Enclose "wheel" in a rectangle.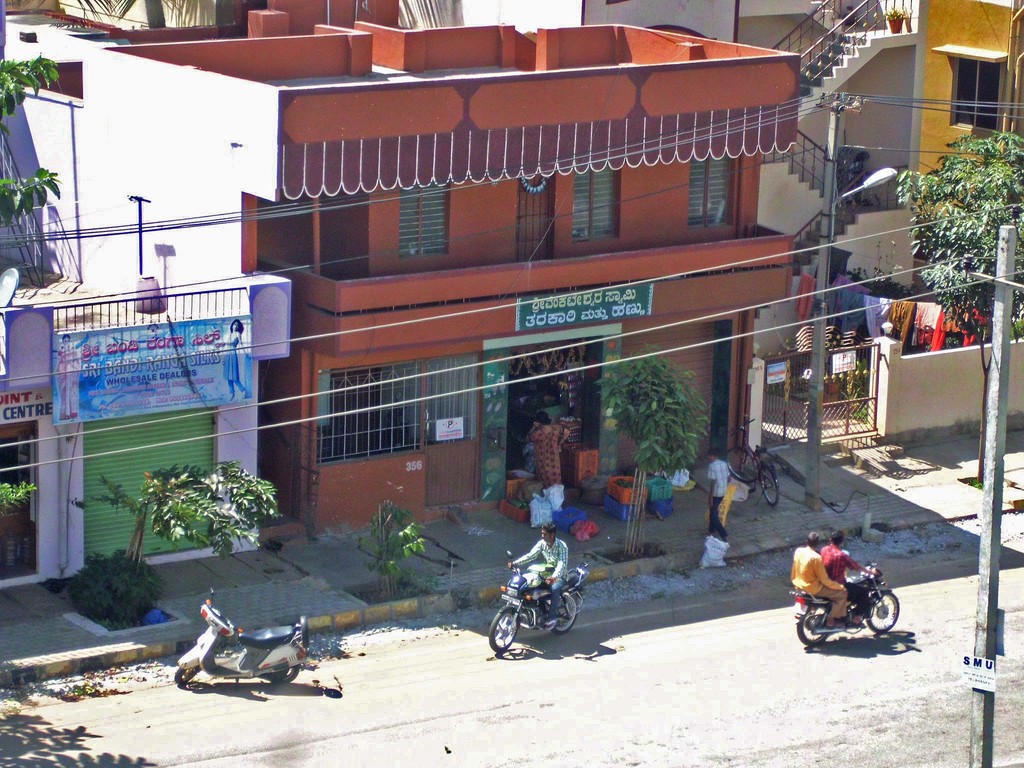
detection(269, 664, 305, 686).
